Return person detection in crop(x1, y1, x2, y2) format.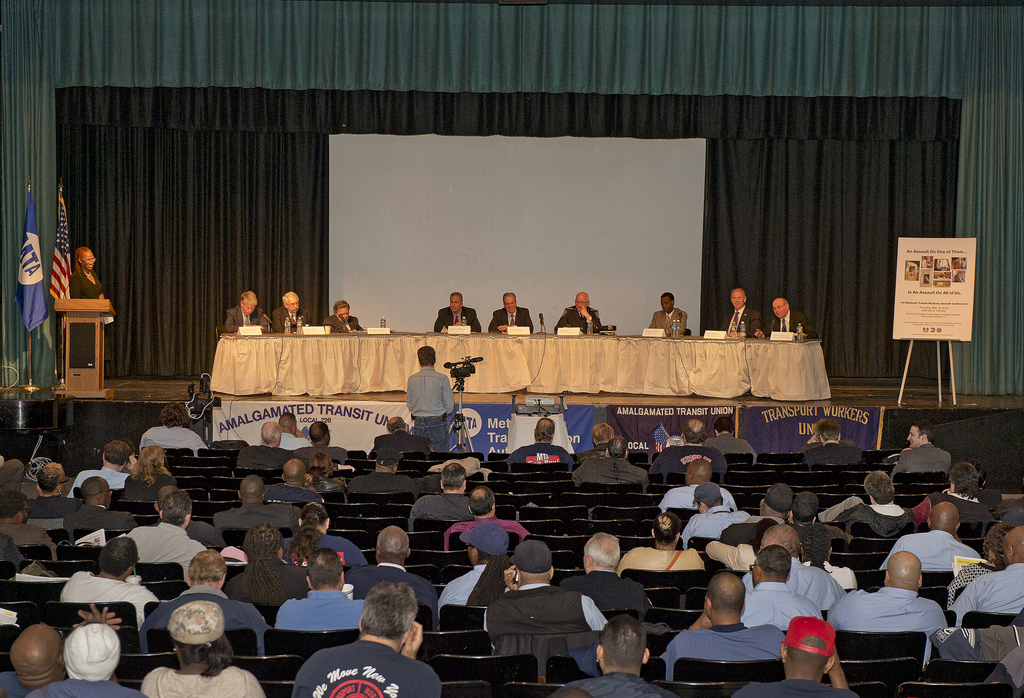
crop(70, 241, 113, 295).
